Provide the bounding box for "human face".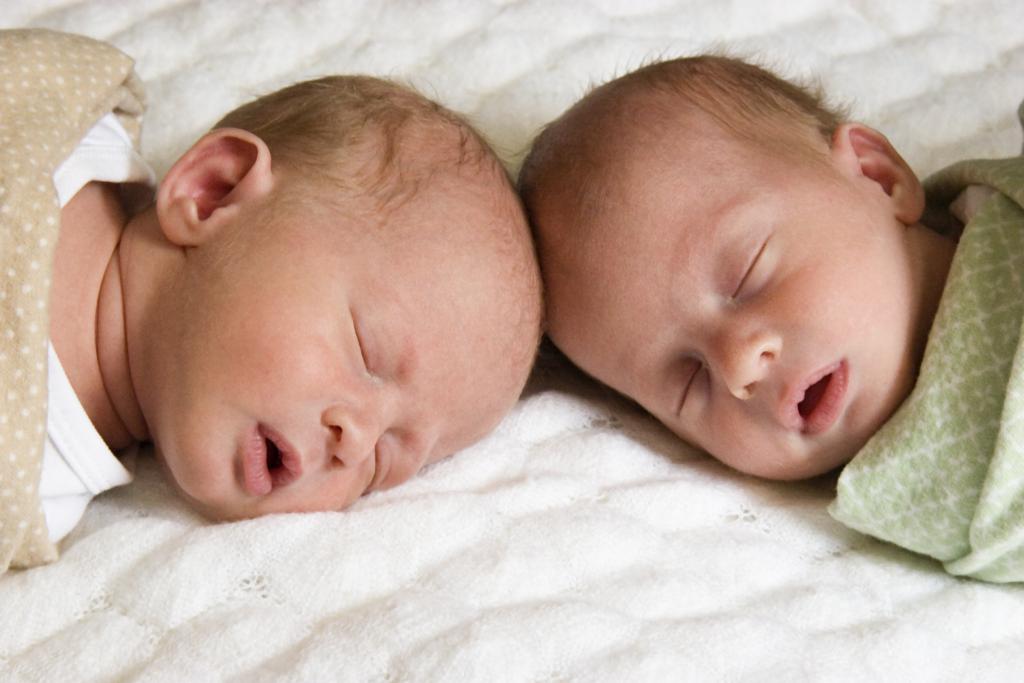
bbox=[139, 187, 514, 520].
